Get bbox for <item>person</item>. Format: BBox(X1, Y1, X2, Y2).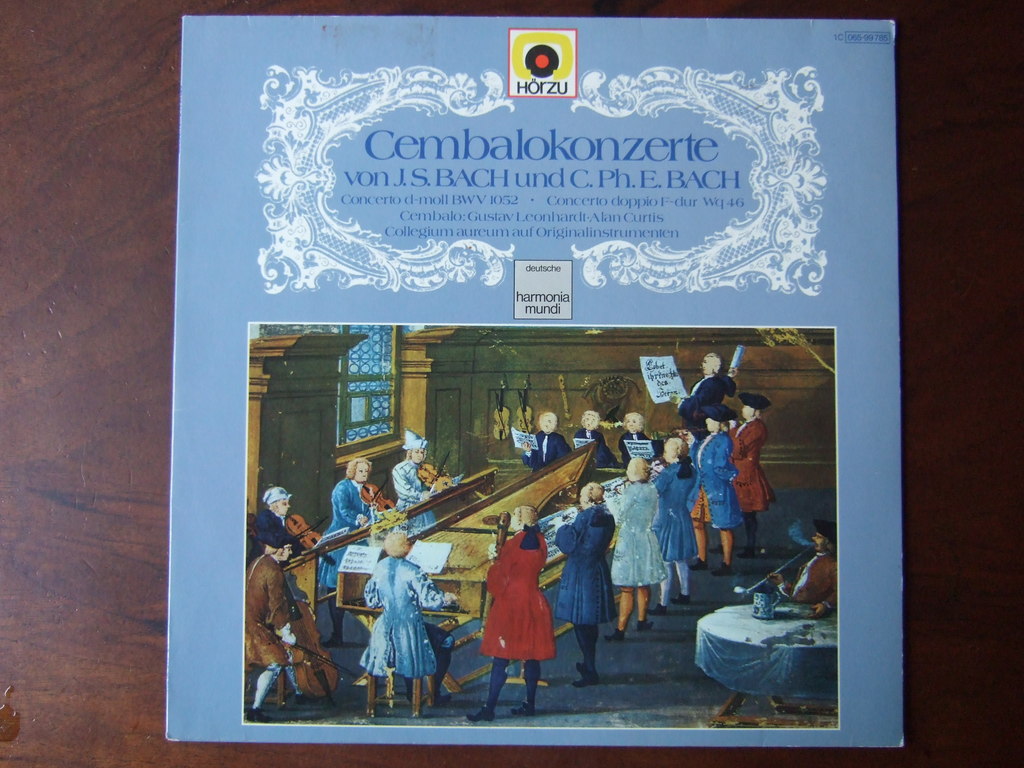
BBox(559, 472, 615, 673).
